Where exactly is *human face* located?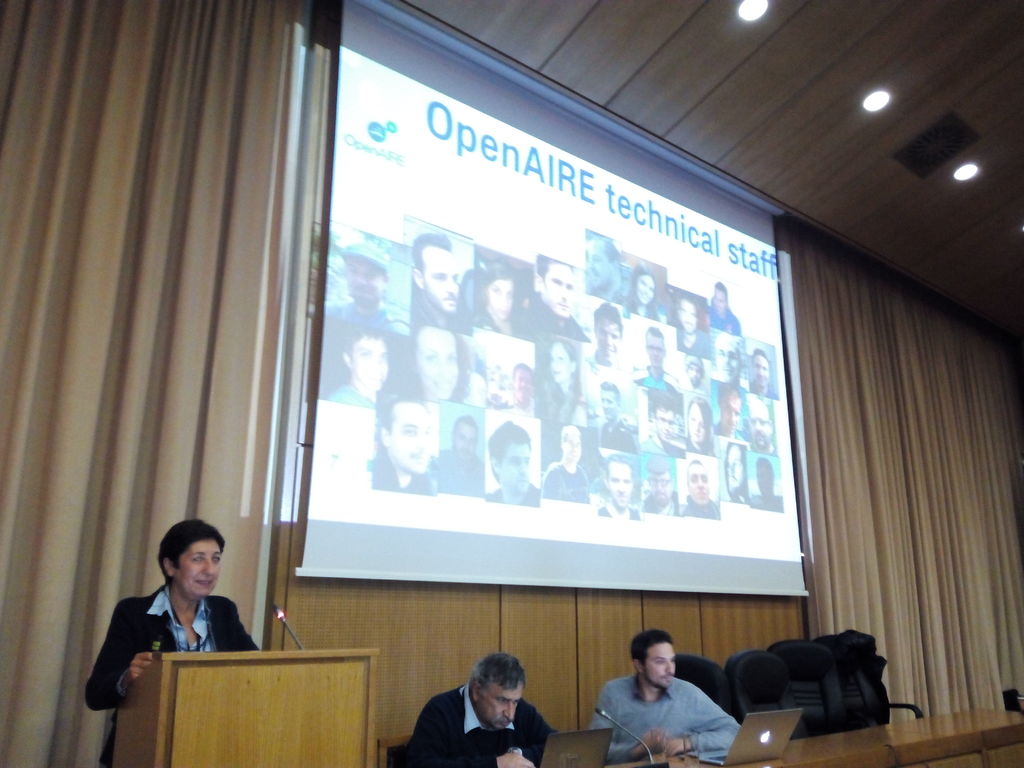
Its bounding box is [685,468,710,505].
